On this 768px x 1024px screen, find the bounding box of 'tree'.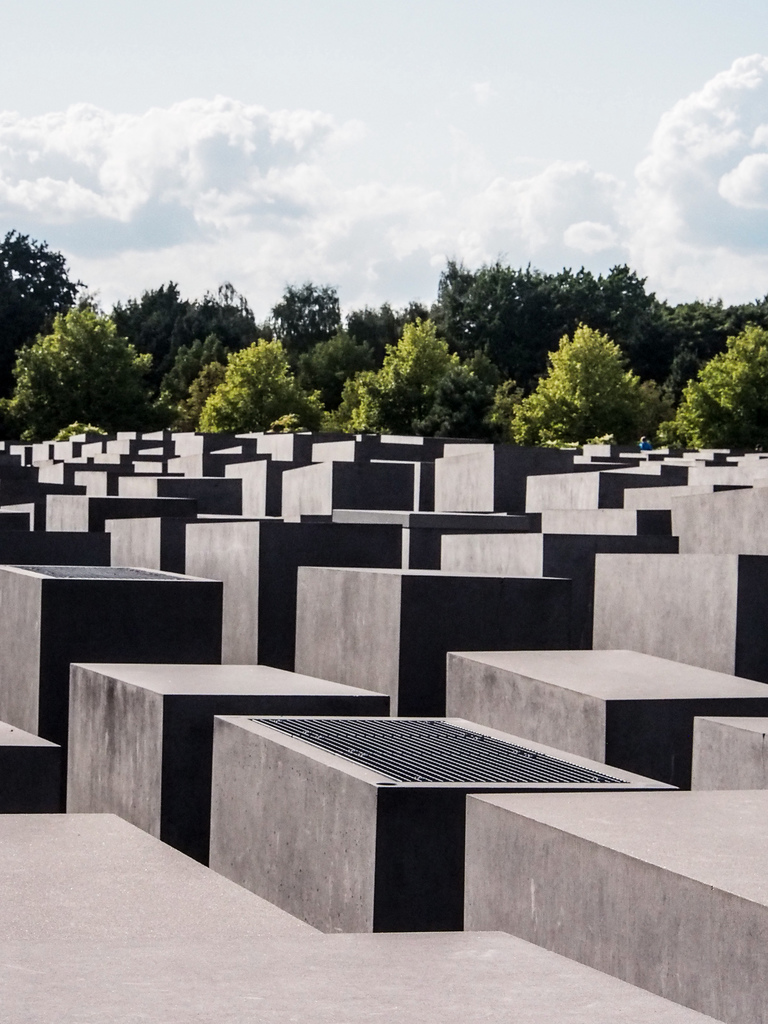
Bounding box: <bbox>0, 221, 79, 399</bbox>.
